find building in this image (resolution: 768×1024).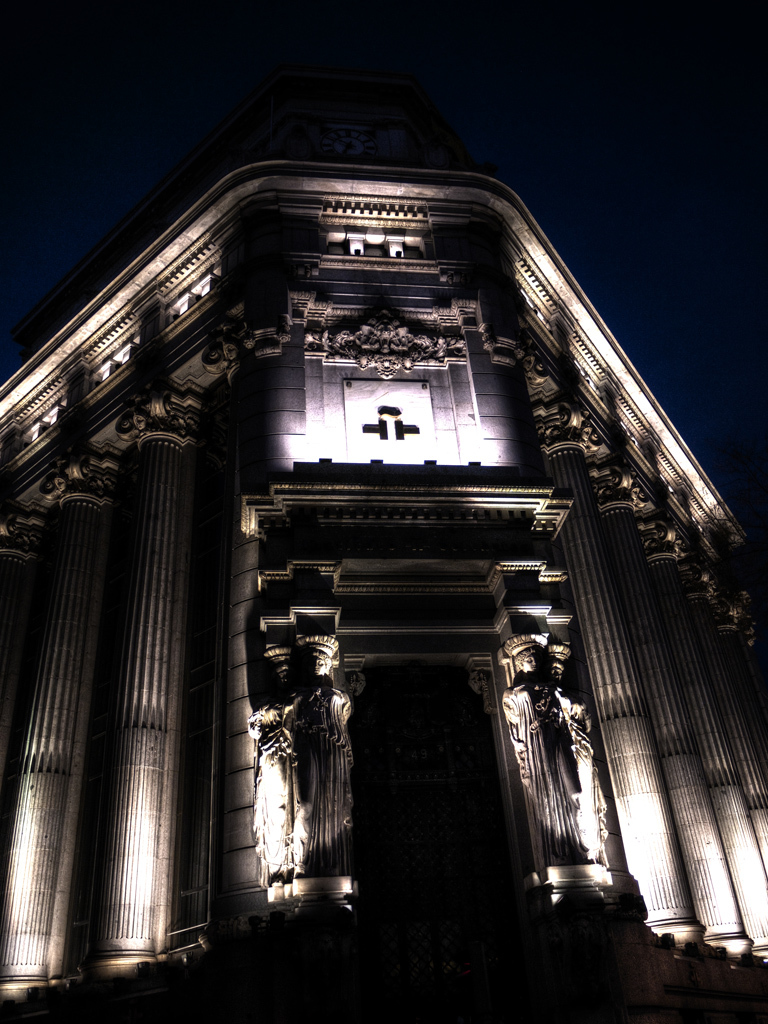
<region>0, 153, 767, 1023</region>.
